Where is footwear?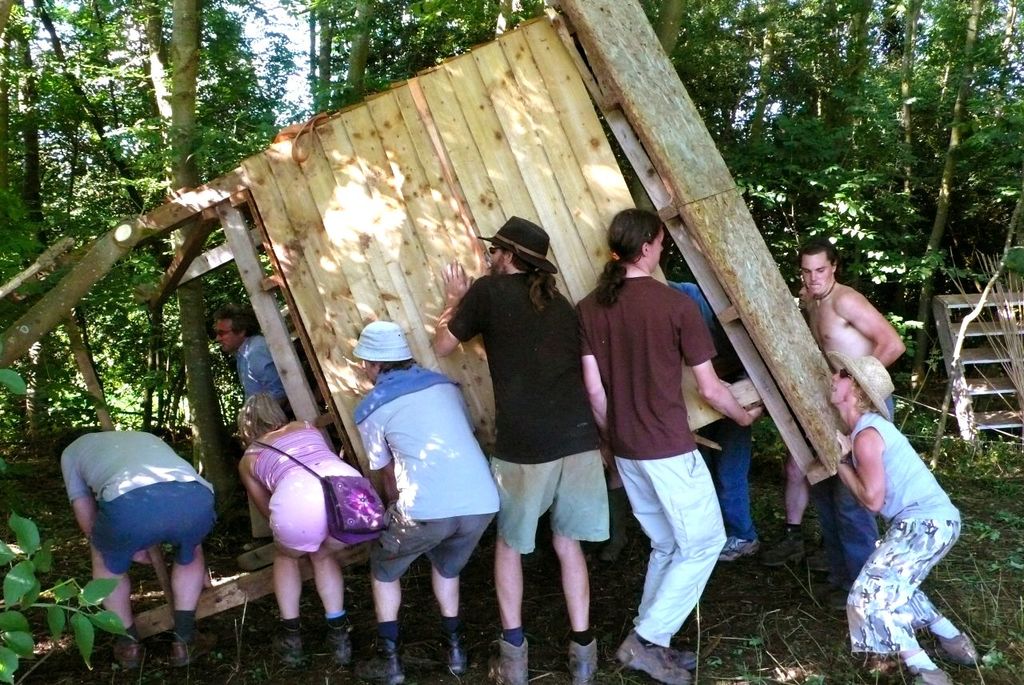
crop(765, 535, 807, 568).
